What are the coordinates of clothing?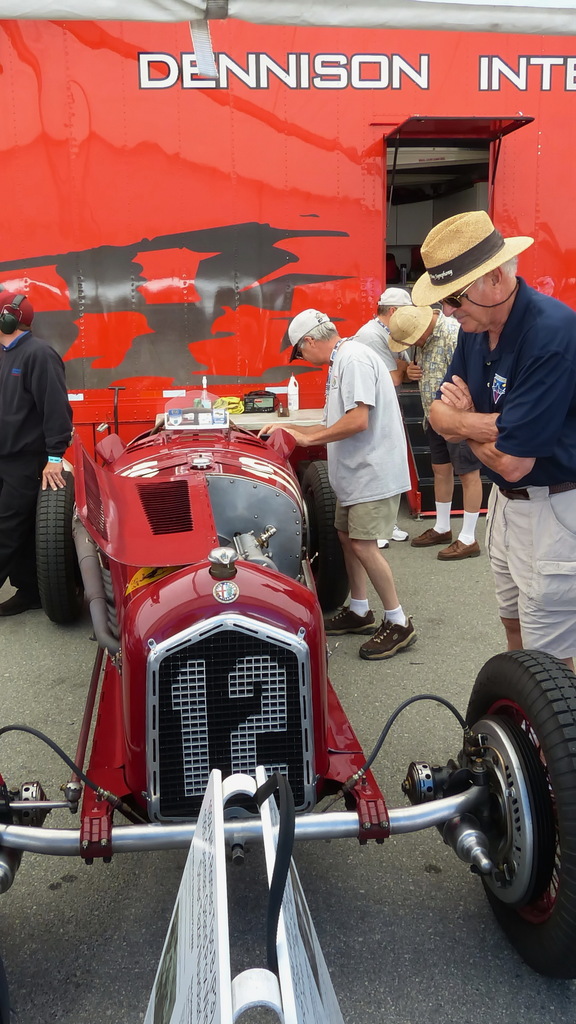
x1=361, y1=316, x2=406, y2=379.
